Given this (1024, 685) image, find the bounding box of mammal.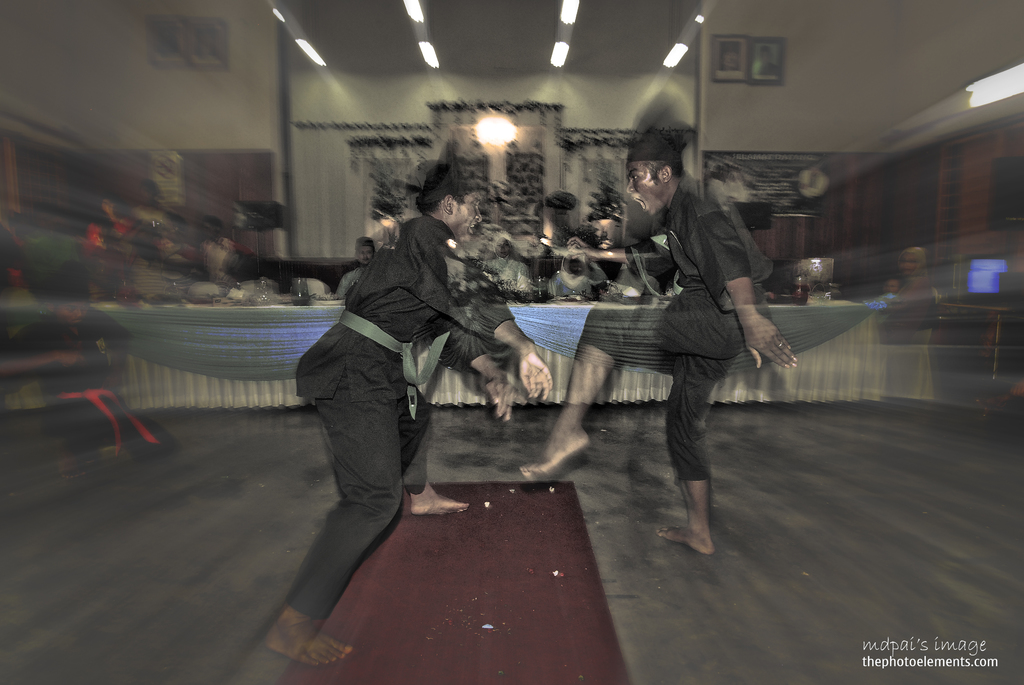
box(600, 148, 789, 546).
